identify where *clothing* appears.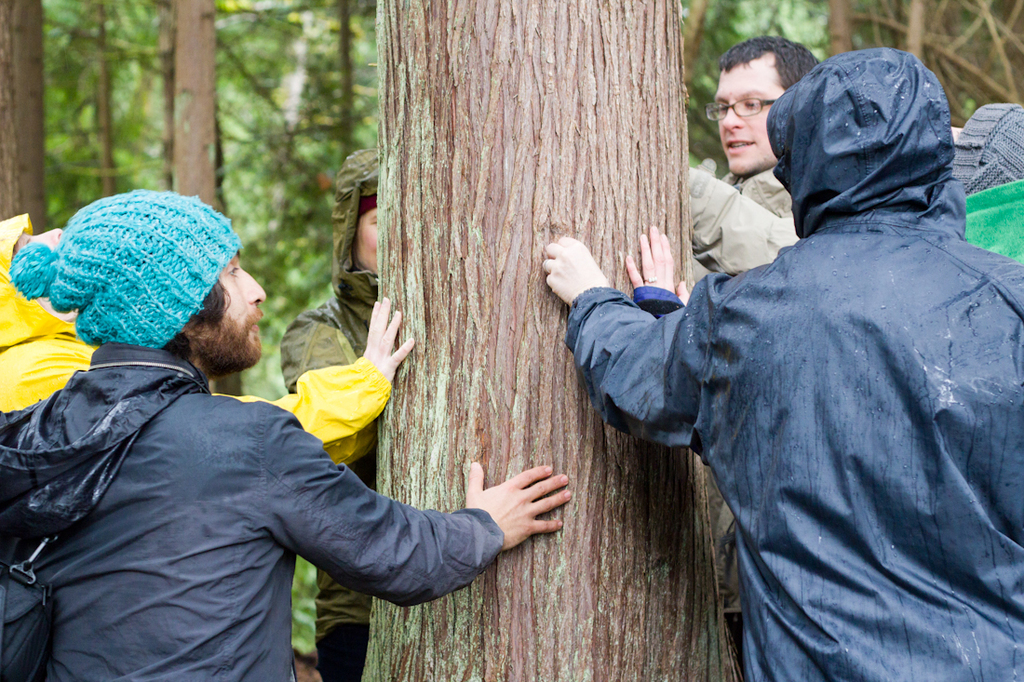
Appears at (0,205,396,421).
